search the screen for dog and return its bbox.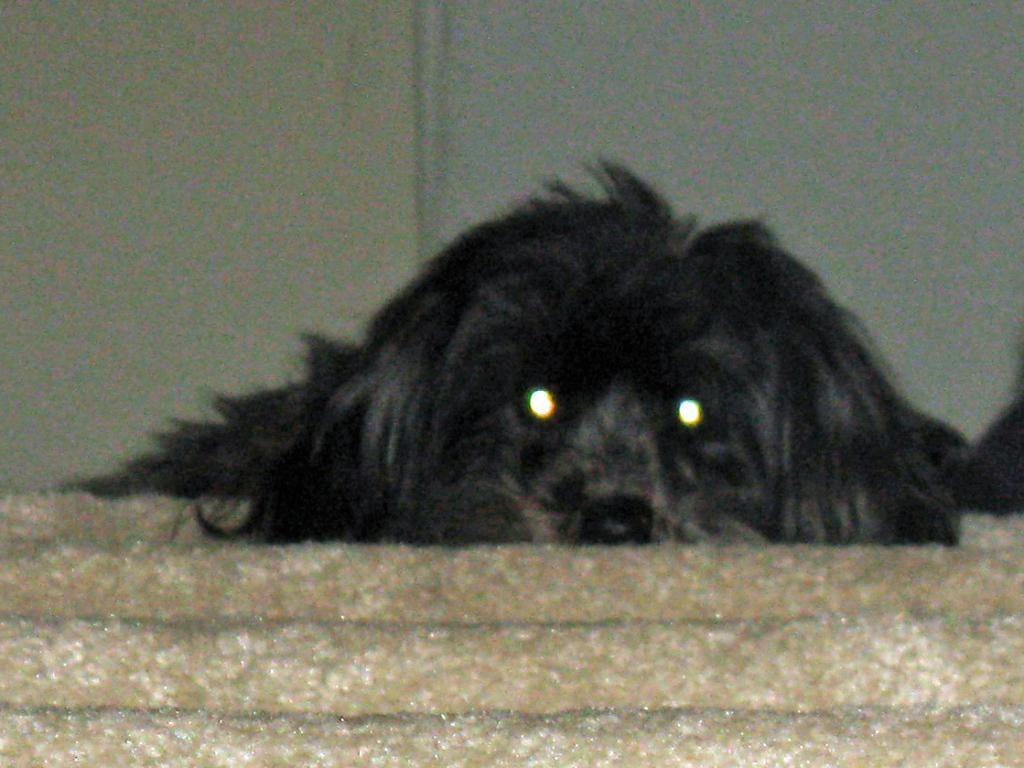
Found: {"left": 71, "top": 160, "right": 1023, "bottom": 547}.
